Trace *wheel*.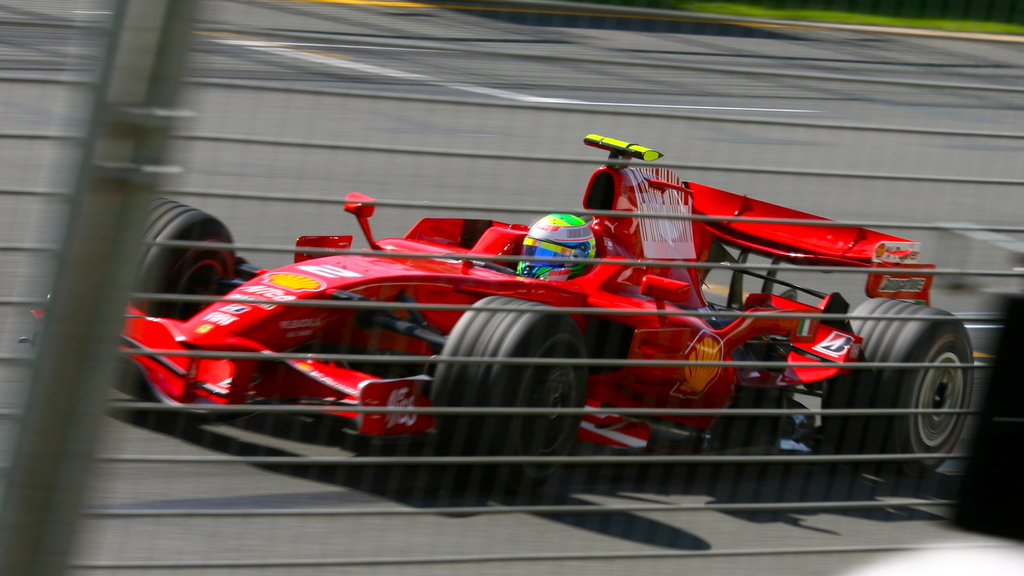
Traced to box(848, 296, 972, 481).
